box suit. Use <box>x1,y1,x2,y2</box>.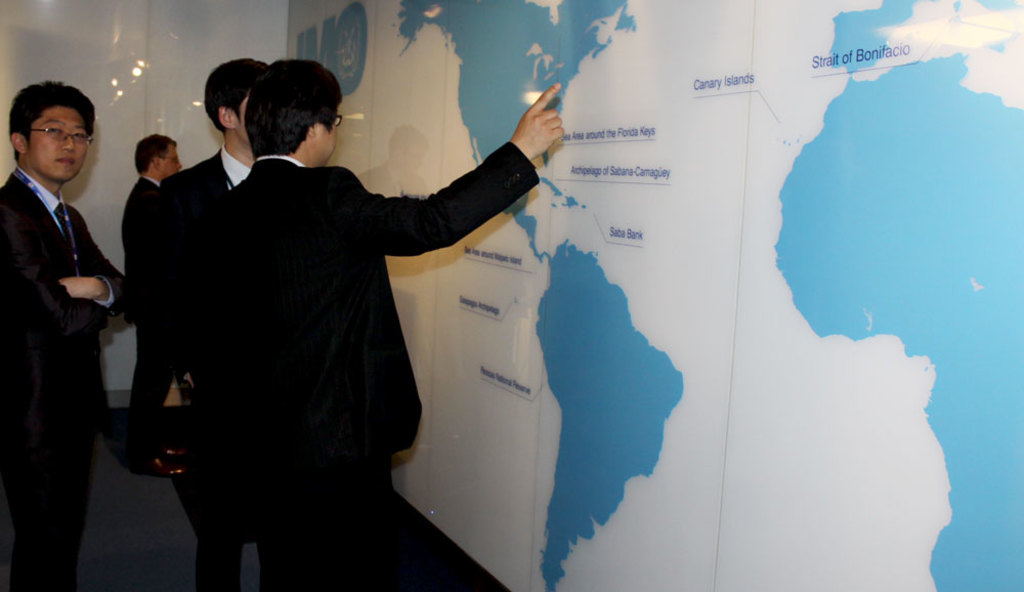
<box>4,113,121,548</box>.
